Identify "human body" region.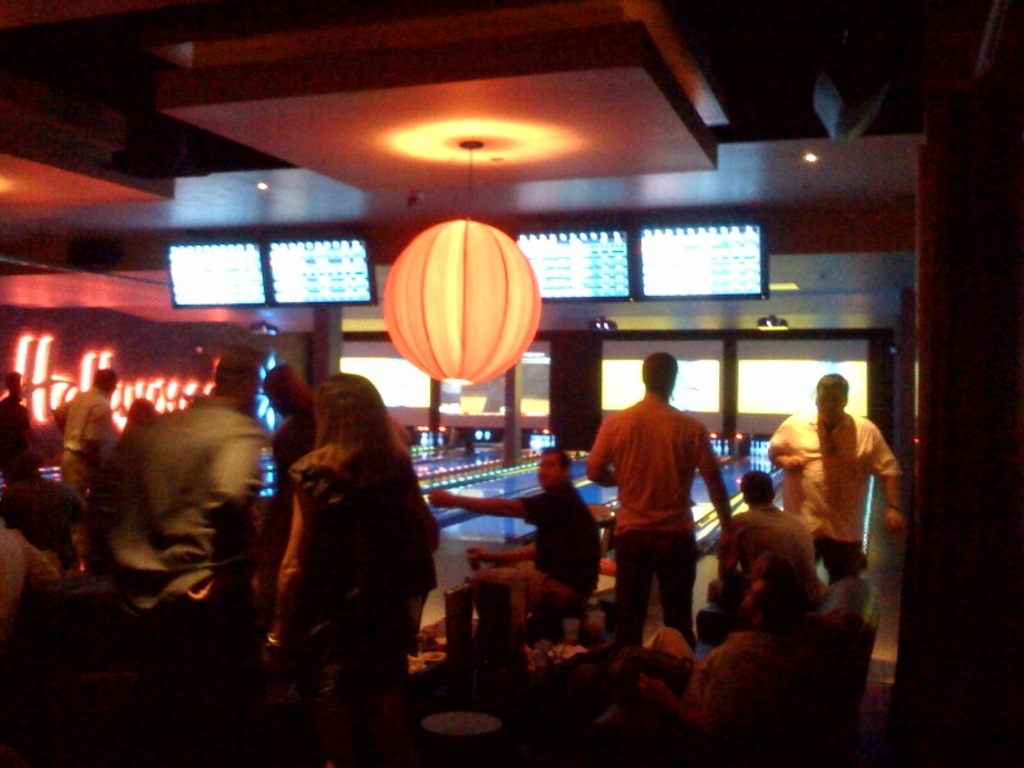
Region: (left=54, top=332, right=241, bottom=660).
